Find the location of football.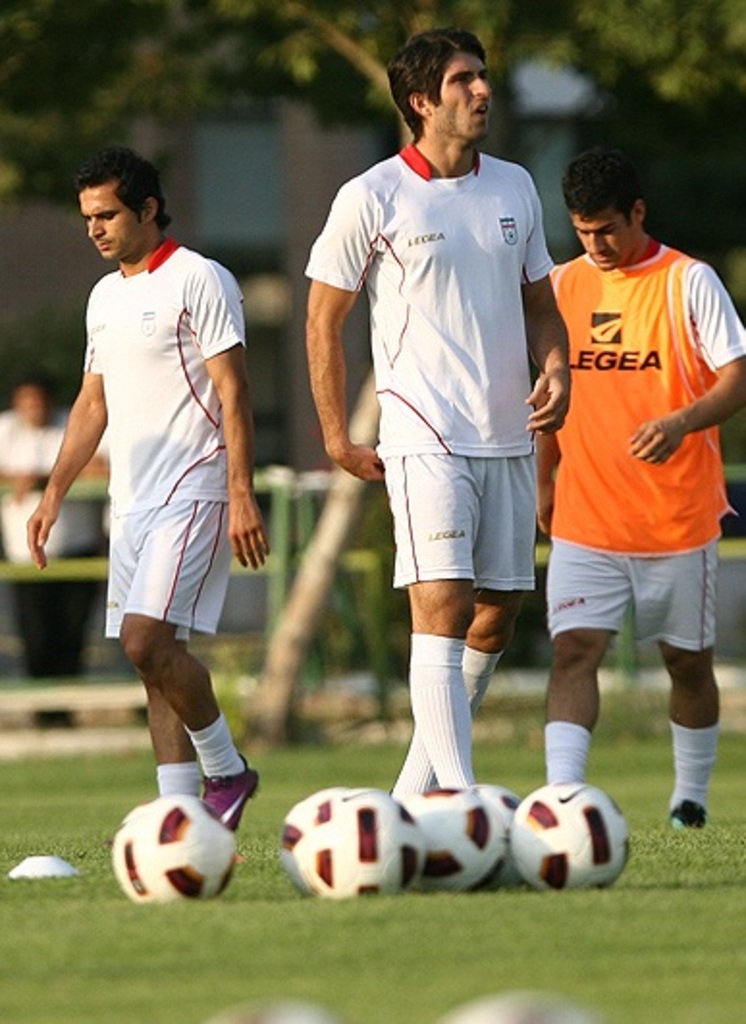
Location: [x1=131, y1=793, x2=235, y2=903].
